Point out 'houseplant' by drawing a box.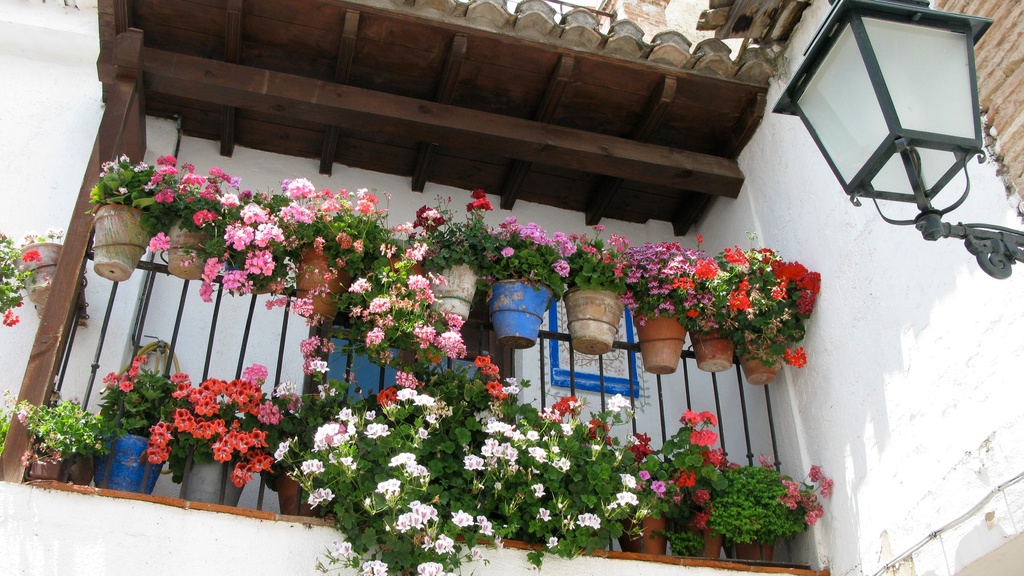
region(625, 248, 709, 382).
